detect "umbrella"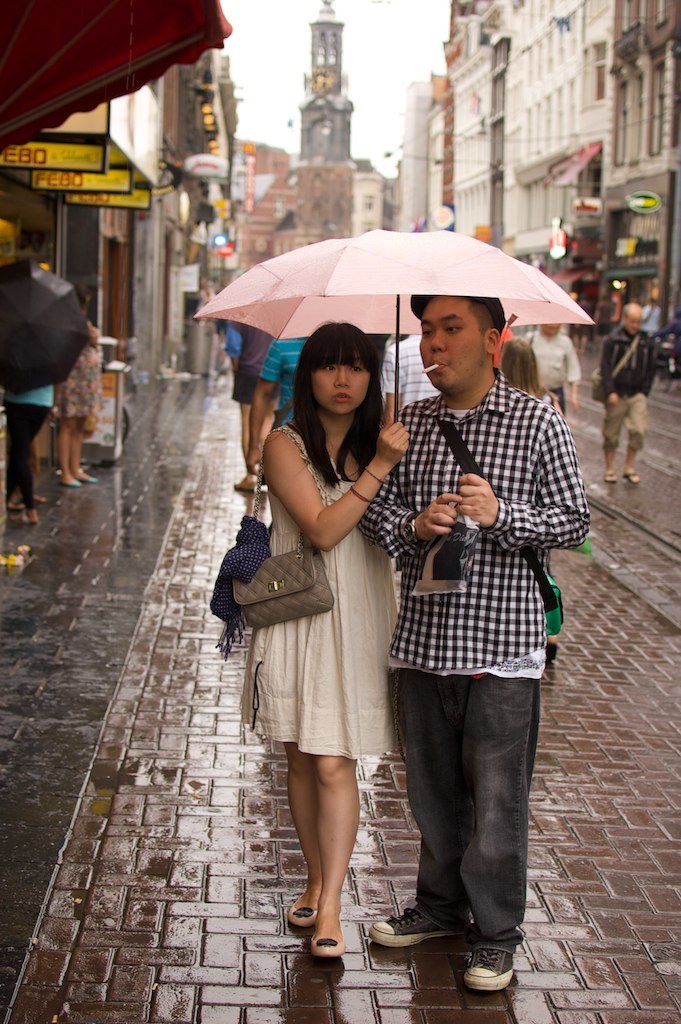
[x1=192, y1=211, x2=580, y2=464]
